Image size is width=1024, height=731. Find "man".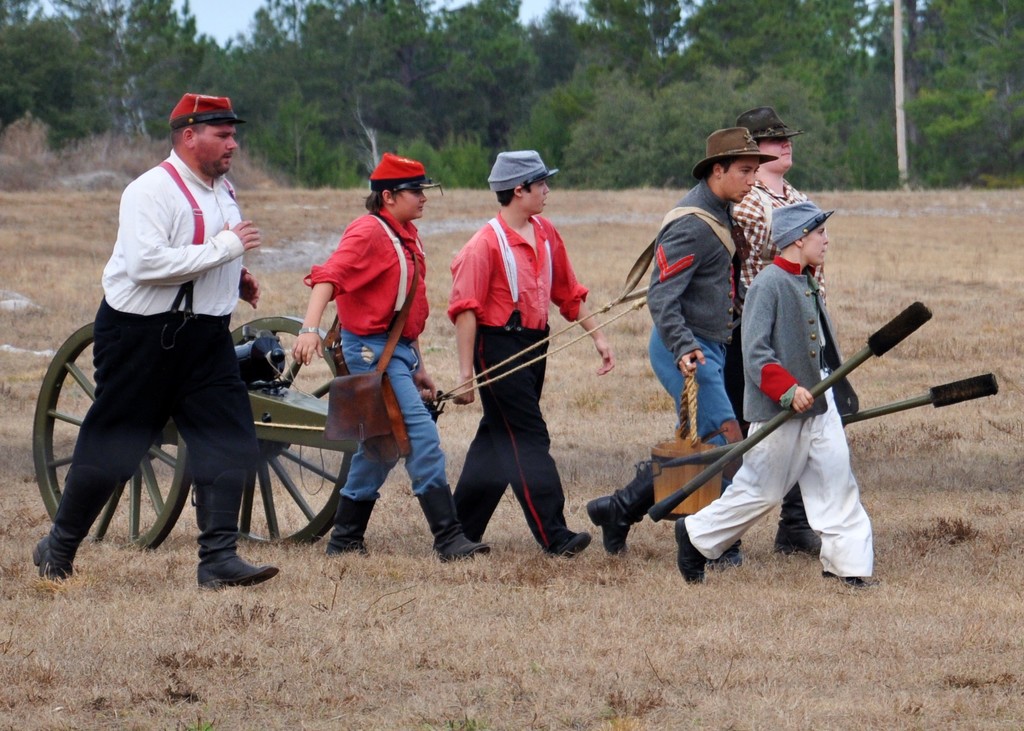
detection(46, 96, 280, 606).
